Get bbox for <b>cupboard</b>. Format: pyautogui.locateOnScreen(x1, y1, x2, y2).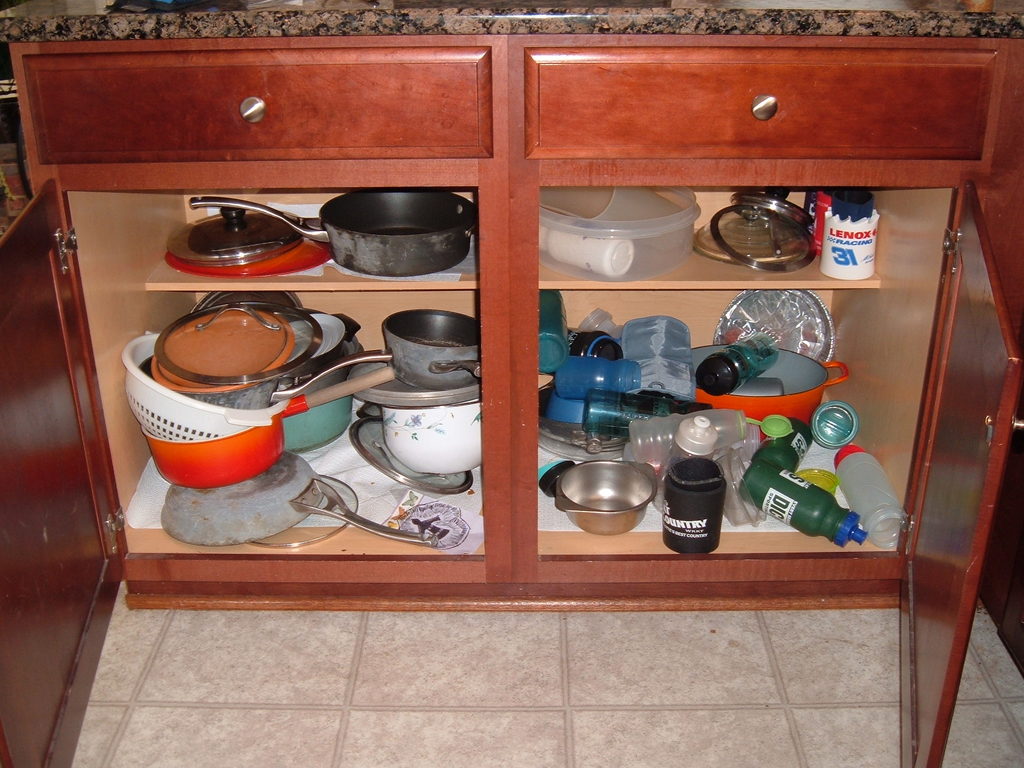
pyautogui.locateOnScreen(0, 31, 1023, 767).
